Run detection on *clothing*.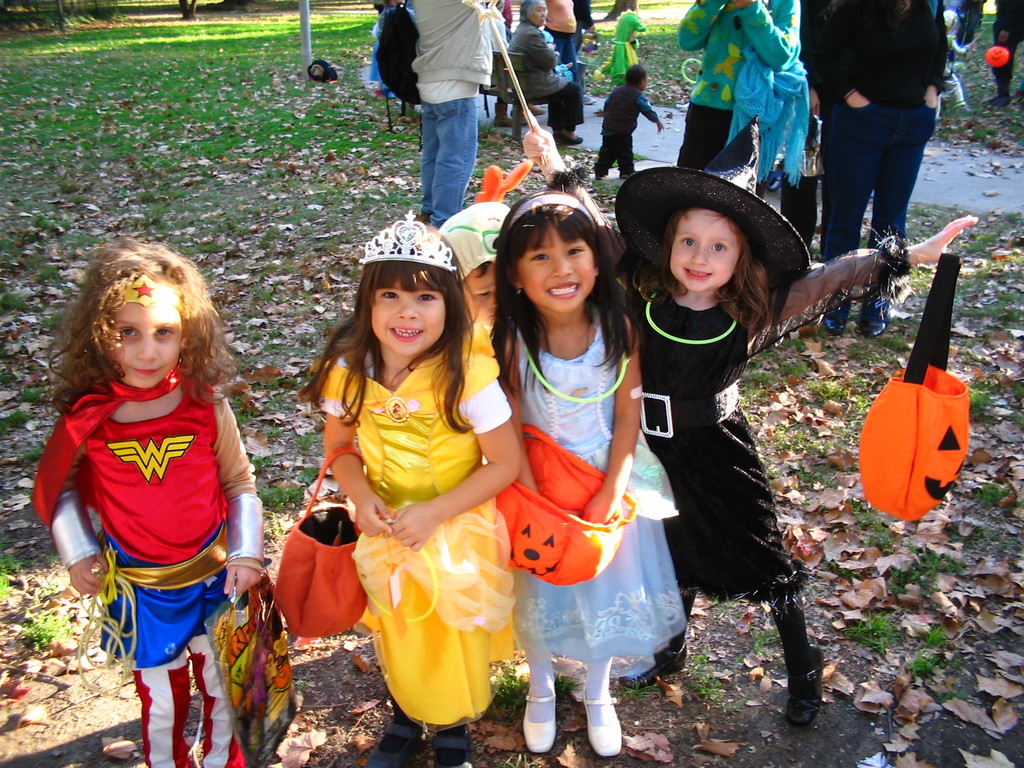
Result: <bbox>317, 355, 507, 710</bbox>.
